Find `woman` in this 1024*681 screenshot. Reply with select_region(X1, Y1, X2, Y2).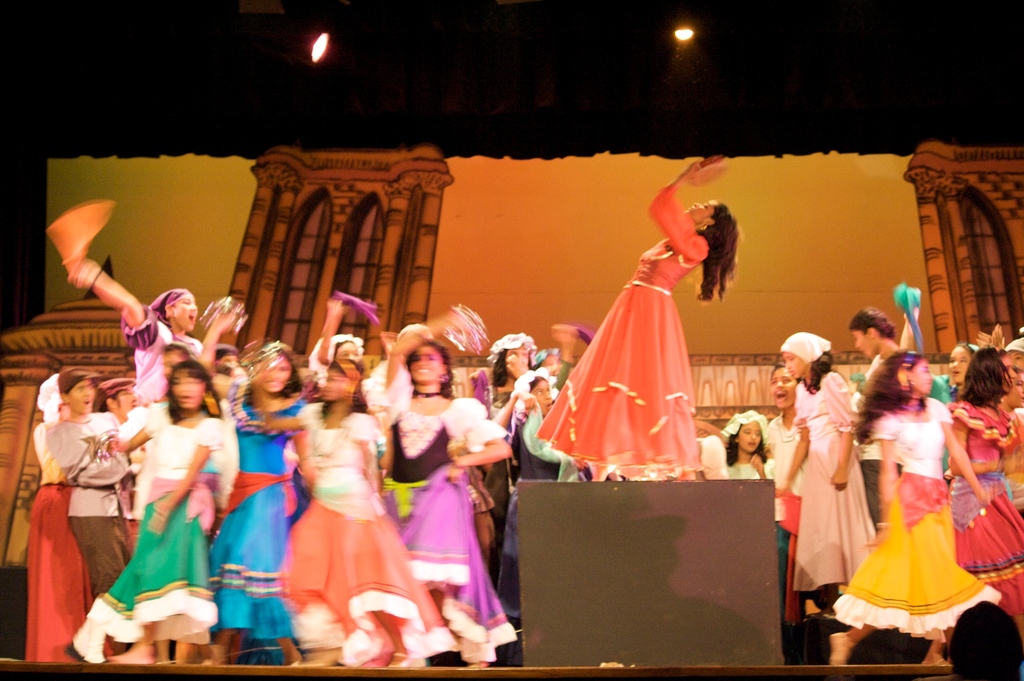
select_region(483, 330, 537, 519).
